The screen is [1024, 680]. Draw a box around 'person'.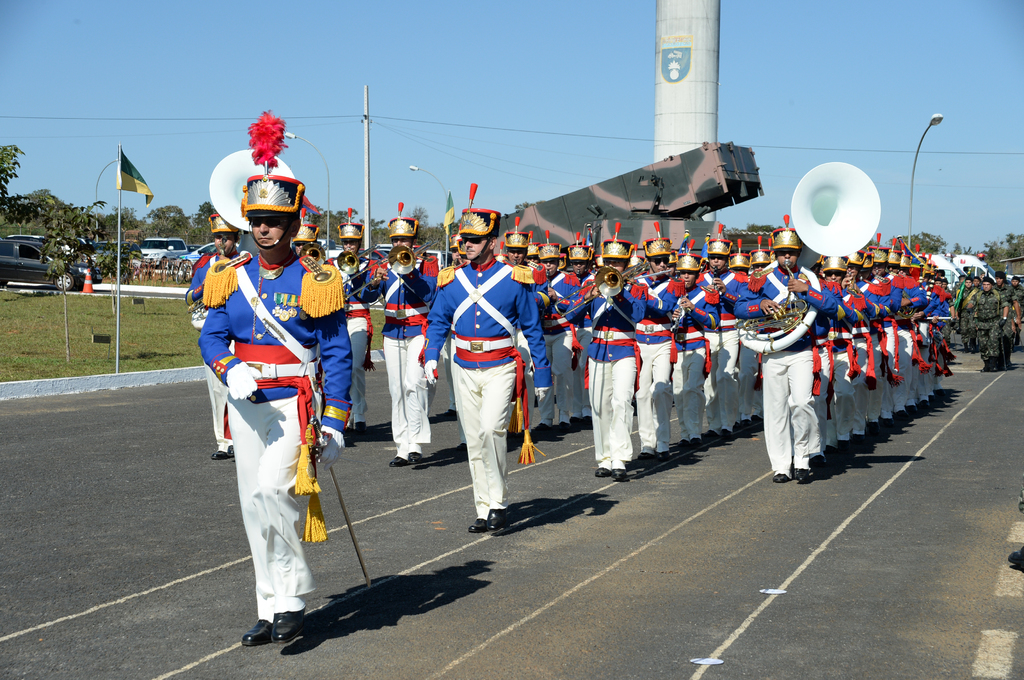
bbox=[202, 157, 346, 650].
